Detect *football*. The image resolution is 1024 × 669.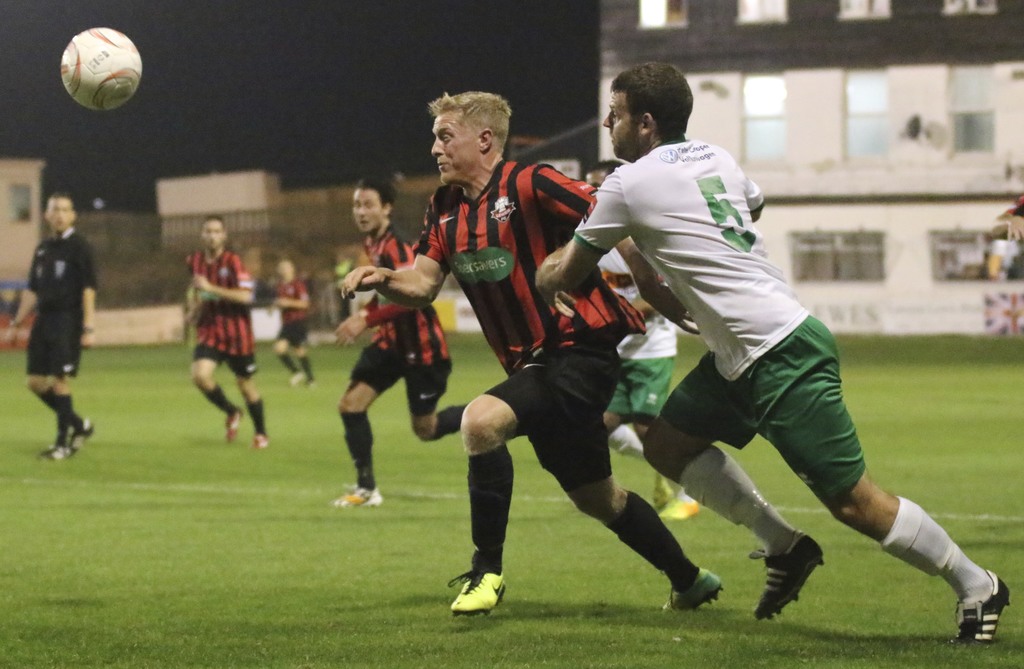
<bbox>60, 24, 143, 111</bbox>.
